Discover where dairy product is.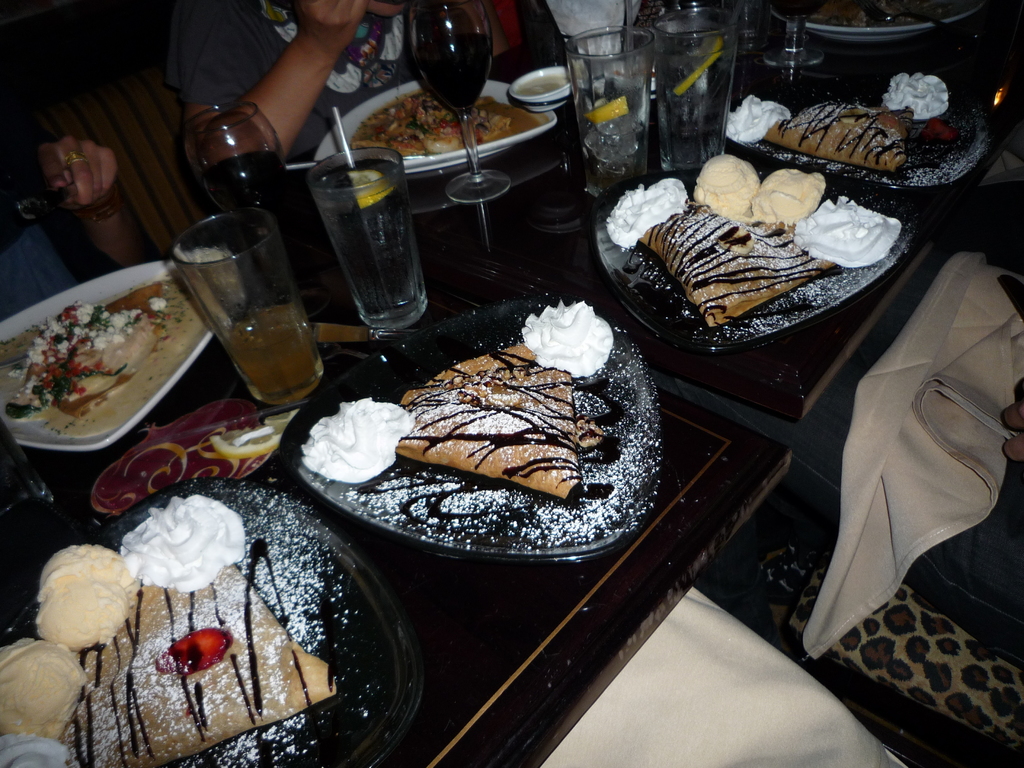
Discovered at (716,97,793,146).
